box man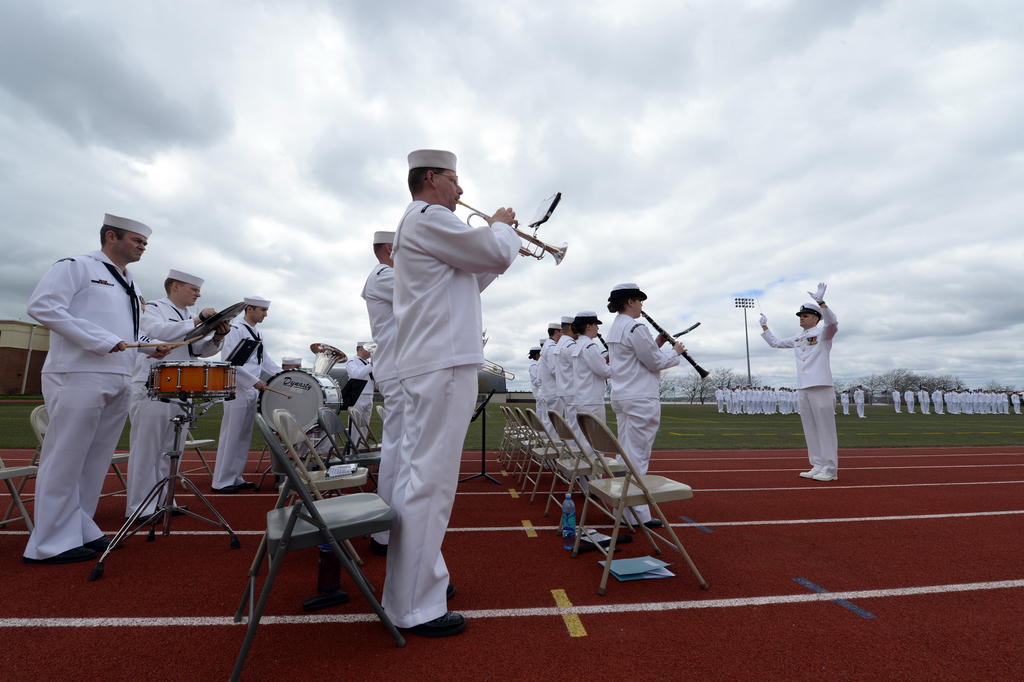
x1=337 y1=342 x2=375 y2=444
